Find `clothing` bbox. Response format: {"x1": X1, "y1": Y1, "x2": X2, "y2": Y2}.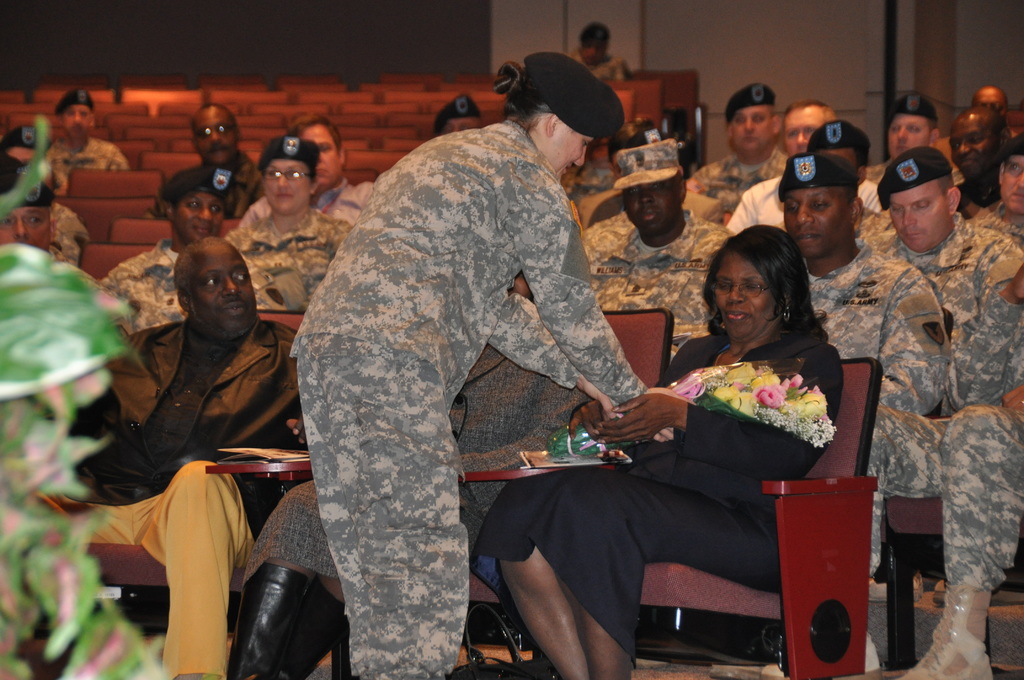
{"x1": 37, "y1": 191, "x2": 86, "y2": 263}.
